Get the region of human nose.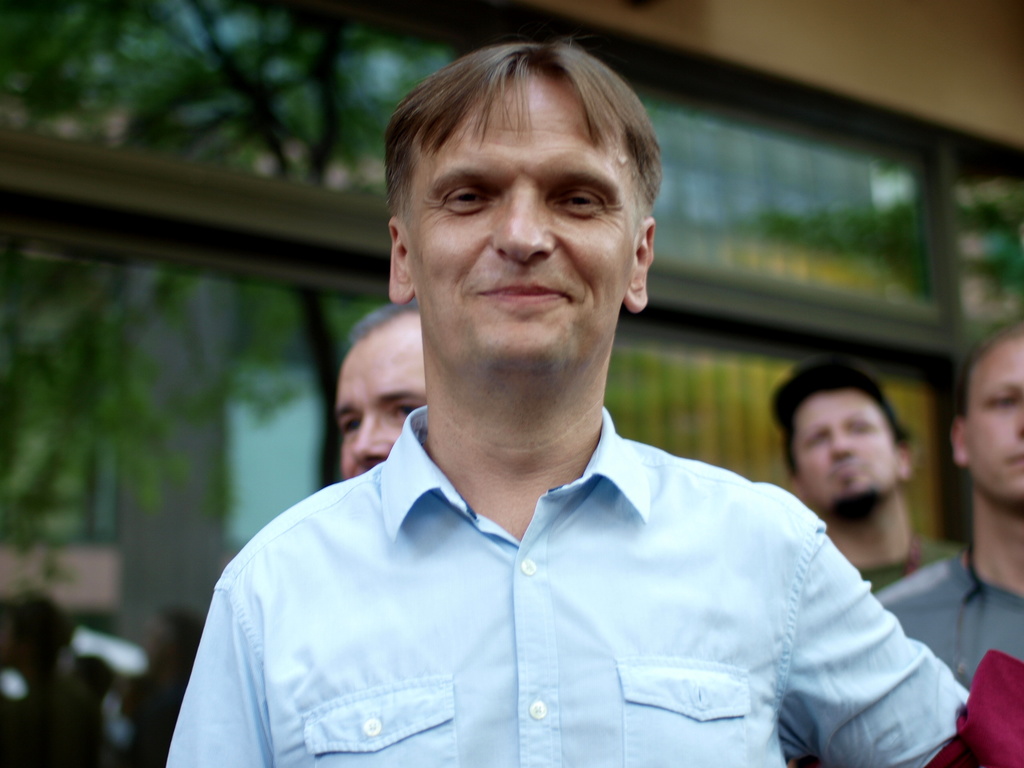
detection(346, 408, 399, 467).
